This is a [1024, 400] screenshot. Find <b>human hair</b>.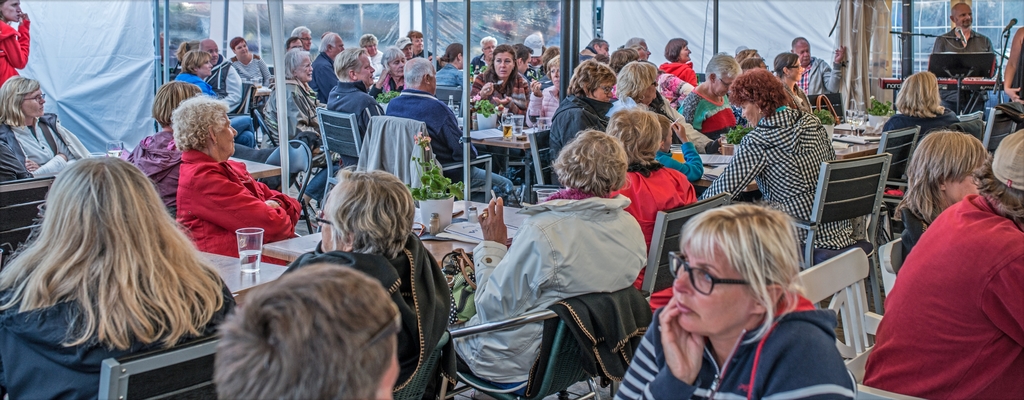
Bounding box: rect(405, 31, 422, 43).
